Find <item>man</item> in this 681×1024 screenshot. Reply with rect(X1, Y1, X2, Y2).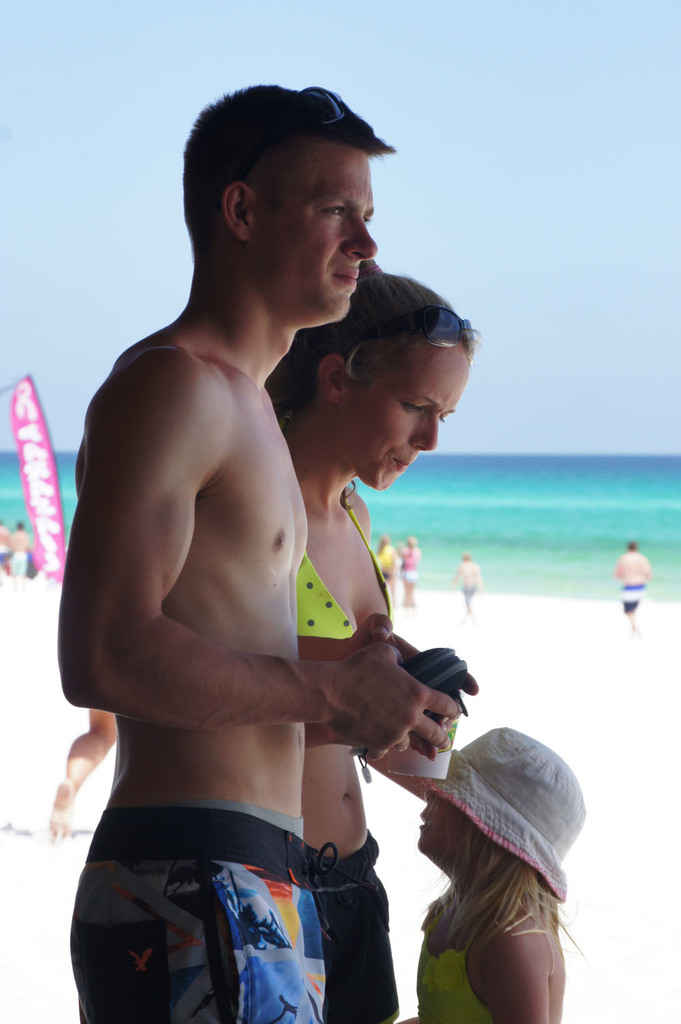
rect(612, 538, 648, 621).
